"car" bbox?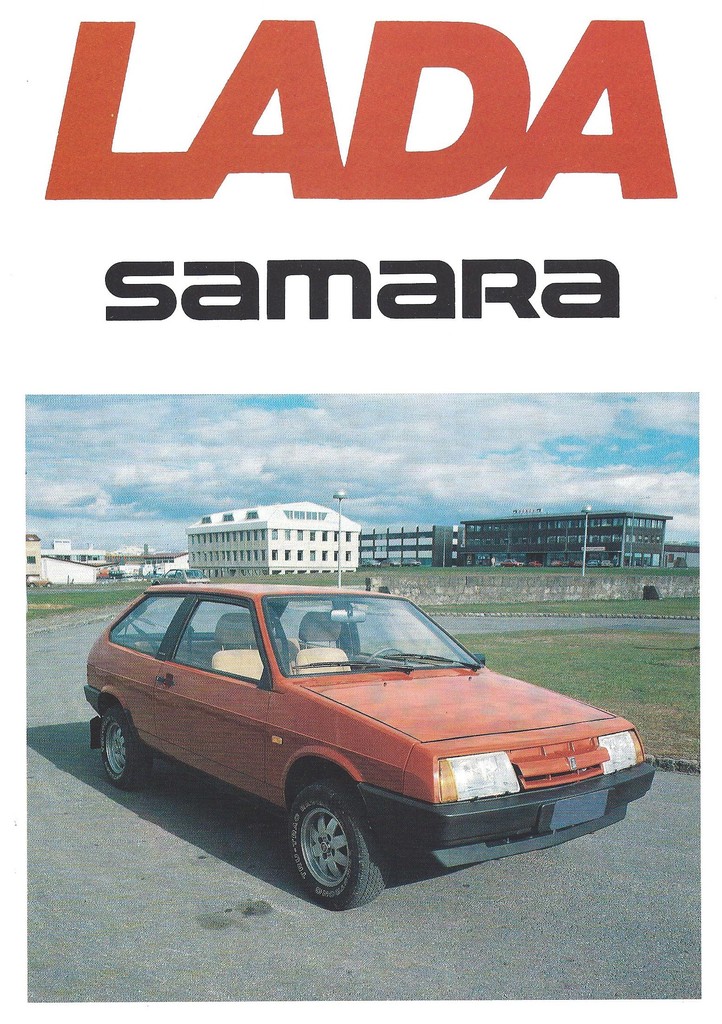
<region>74, 580, 662, 913</region>
